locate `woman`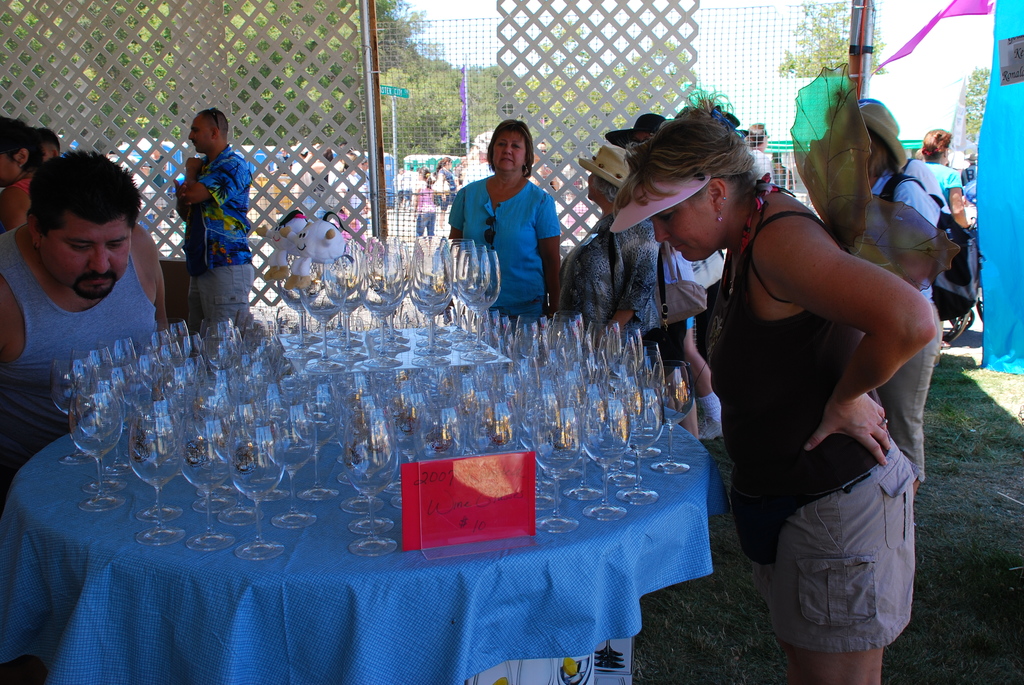
select_region(660, 99, 932, 670)
